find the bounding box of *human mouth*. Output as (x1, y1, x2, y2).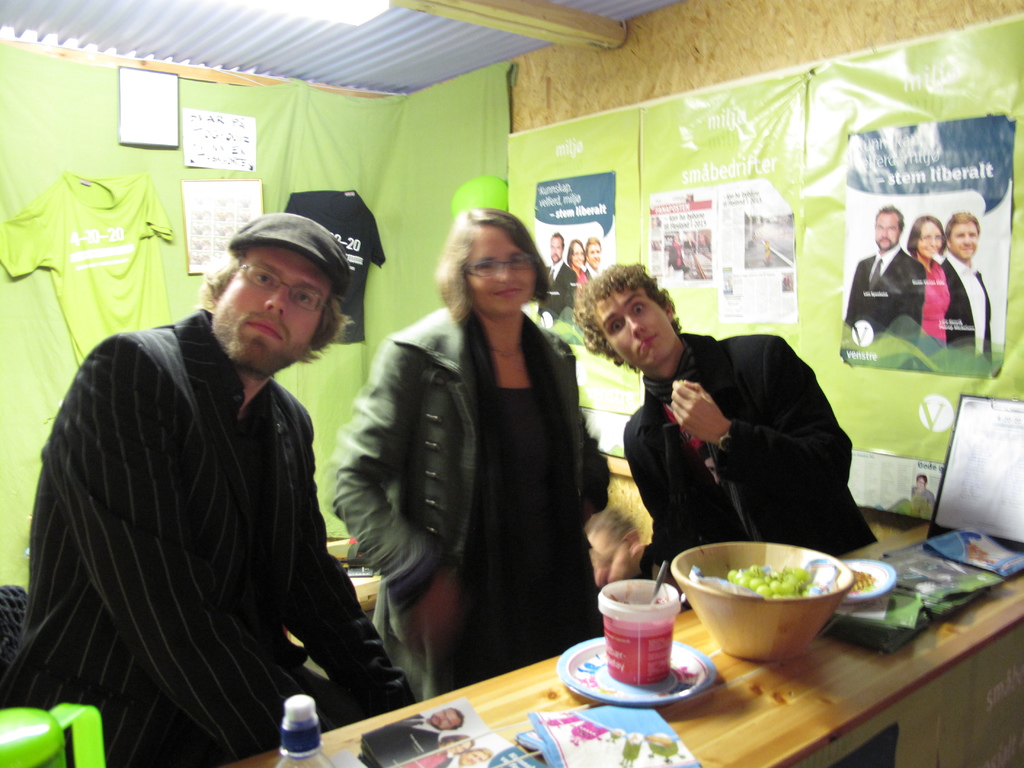
(634, 332, 656, 360).
